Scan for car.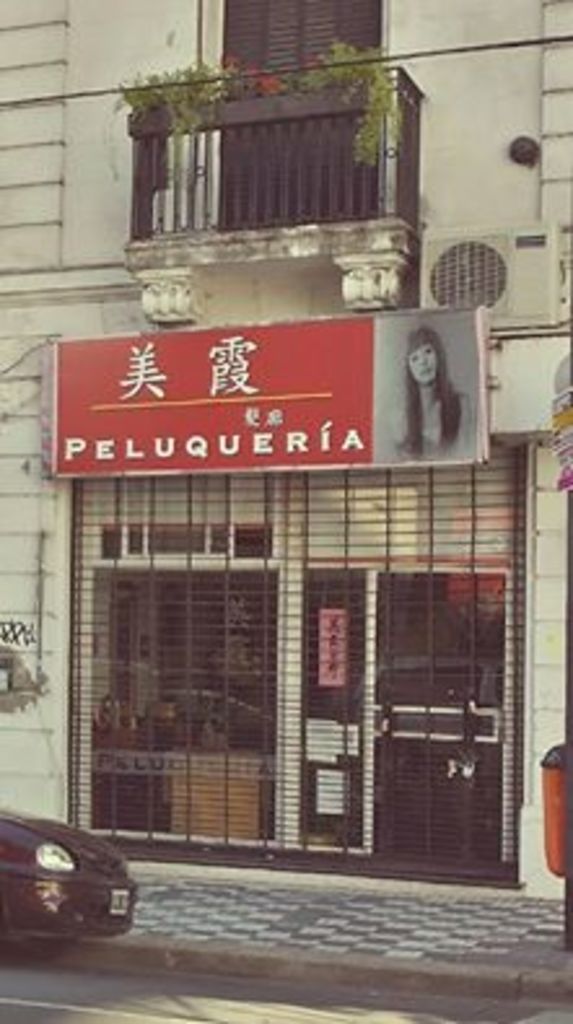
Scan result: x1=0, y1=806, x2=140, y2=957.
